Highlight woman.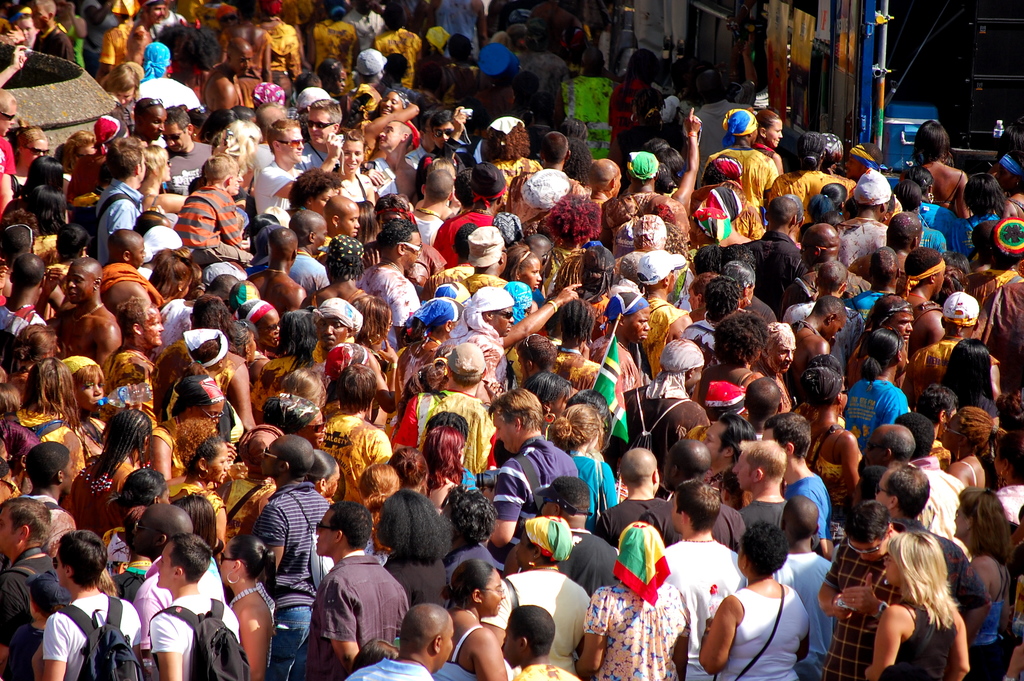
Highlighted region: select_region(132, 145, 194, 220).
